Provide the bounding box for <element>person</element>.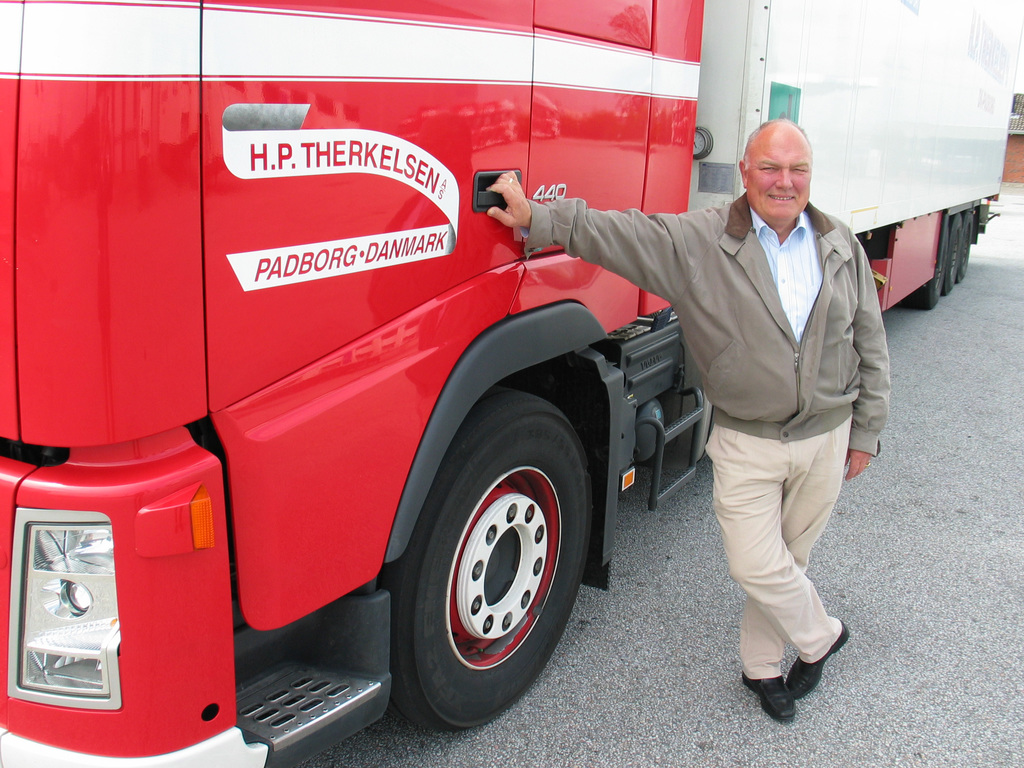
[left=489, top=116, right=890, bottom=723].
